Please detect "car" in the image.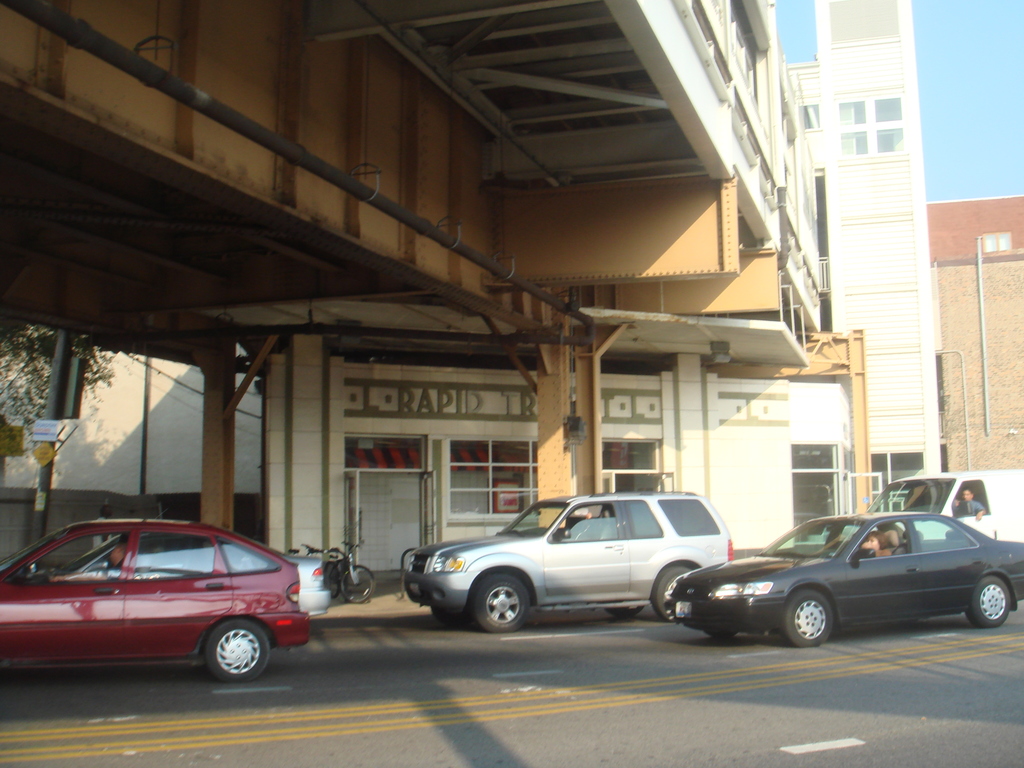
(left=61, top=522, right=330, bottom=625).
